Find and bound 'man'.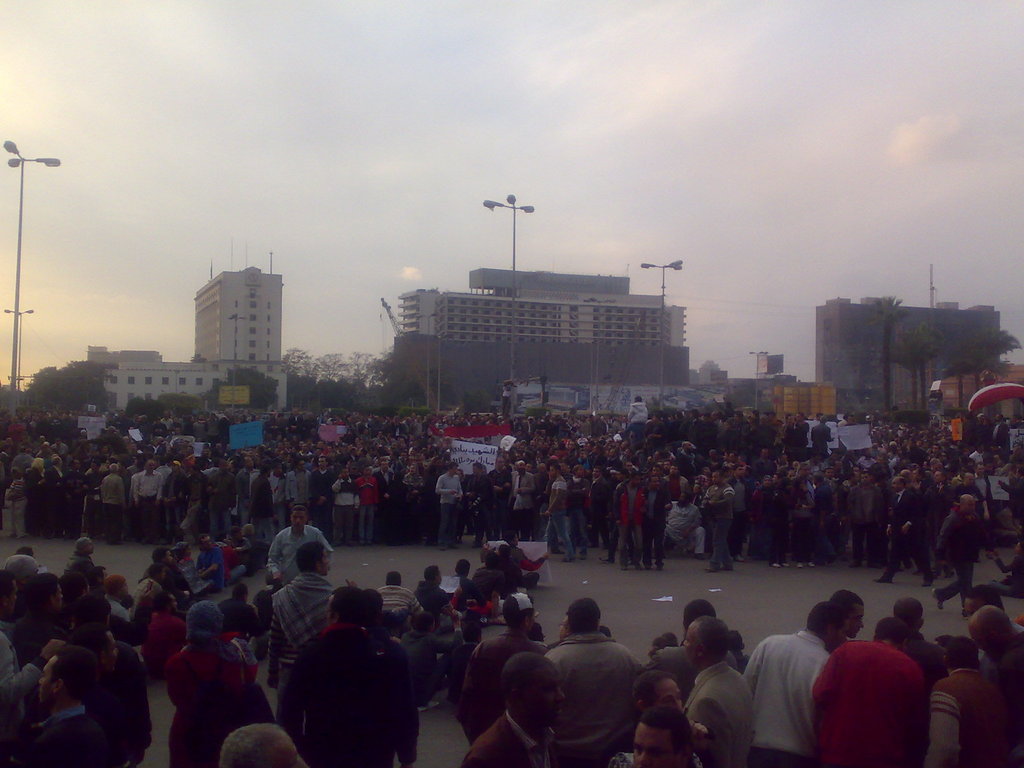
Bound: <region>266, 537, 338, 723</region>.
